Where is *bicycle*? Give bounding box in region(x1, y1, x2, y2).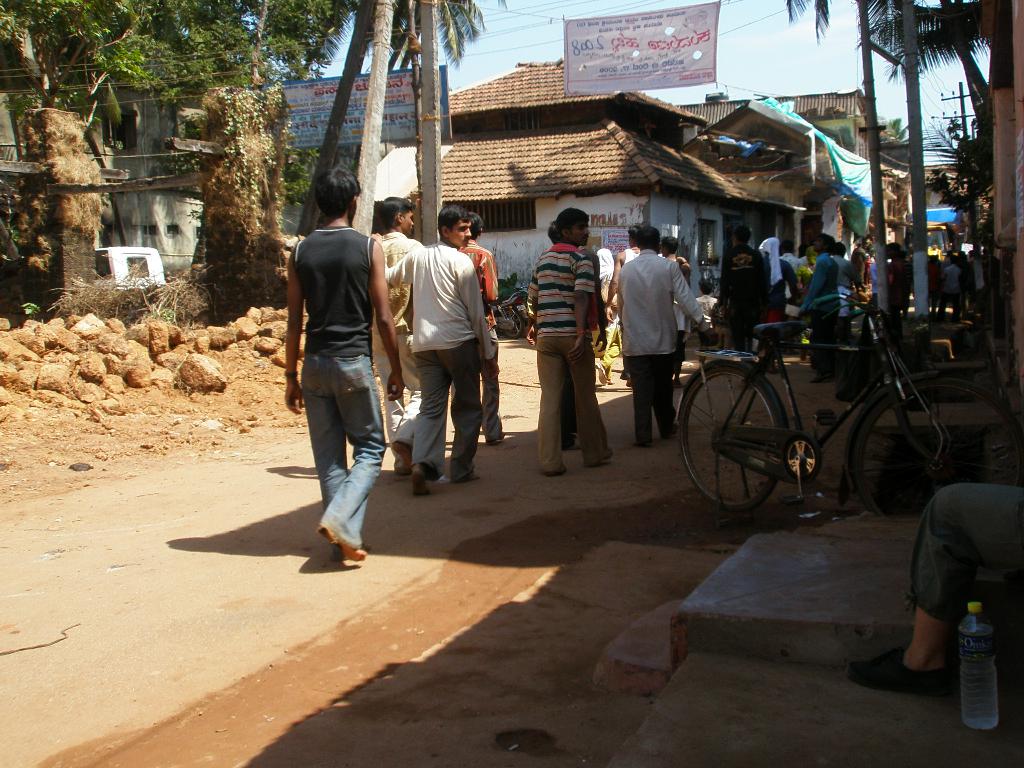
region(673, 297, 989, 517).
